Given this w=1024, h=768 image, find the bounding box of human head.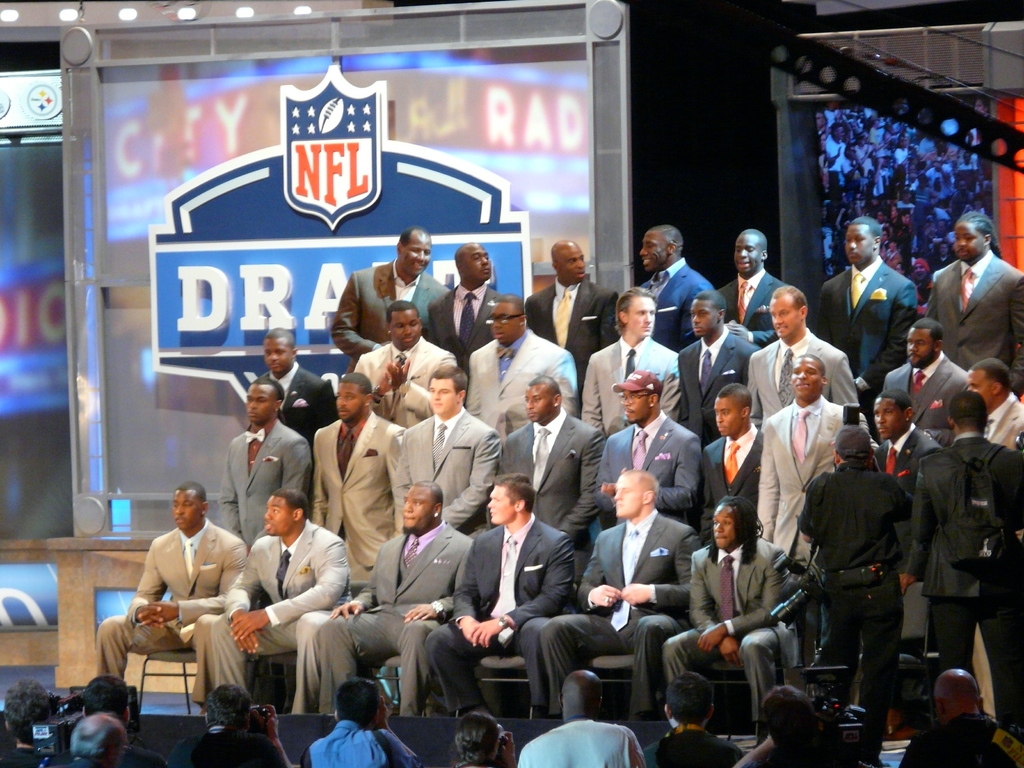
932/666/985/710.
